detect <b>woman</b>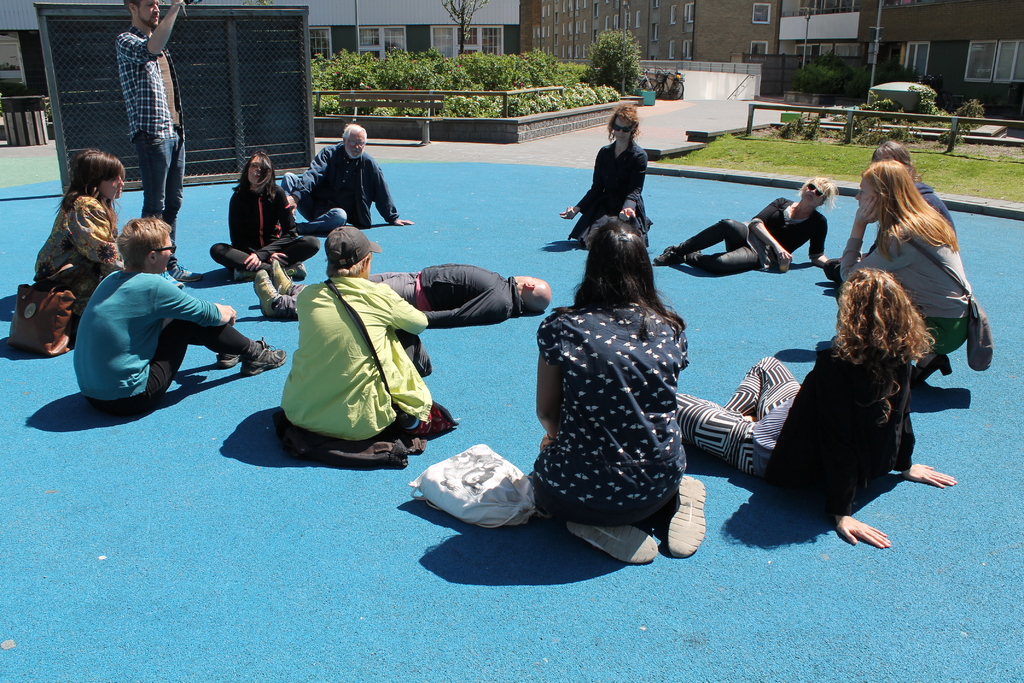
locate(198, 151, 324, 280)
